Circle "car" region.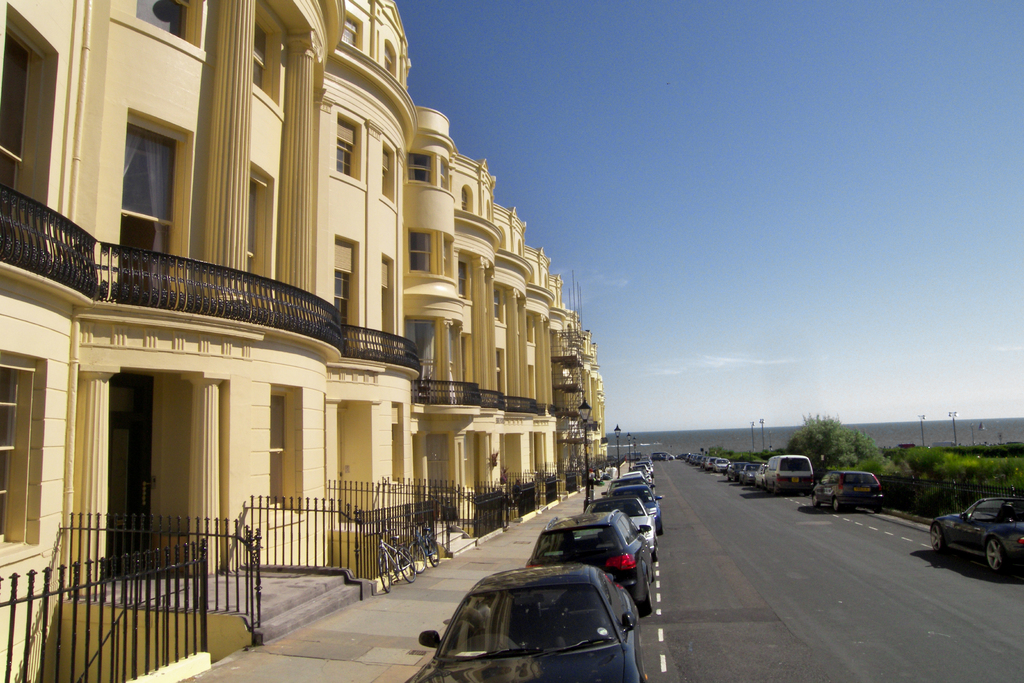
Region: bbox(403, 563, 640, 682).
